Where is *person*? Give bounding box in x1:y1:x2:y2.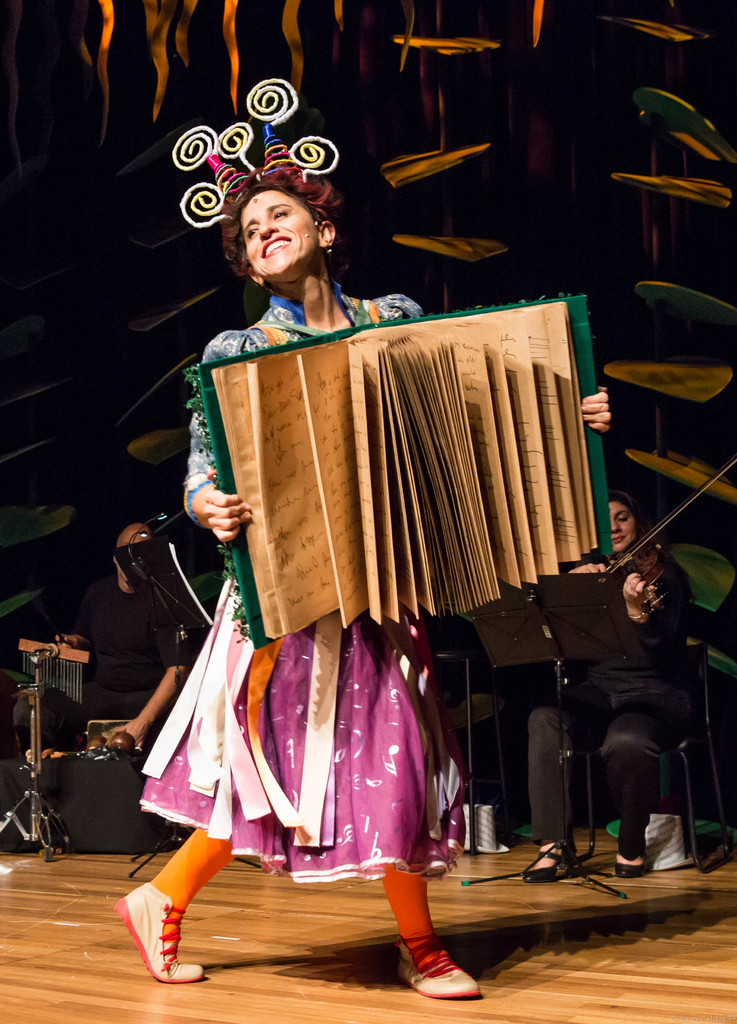
84:512:207:755.
